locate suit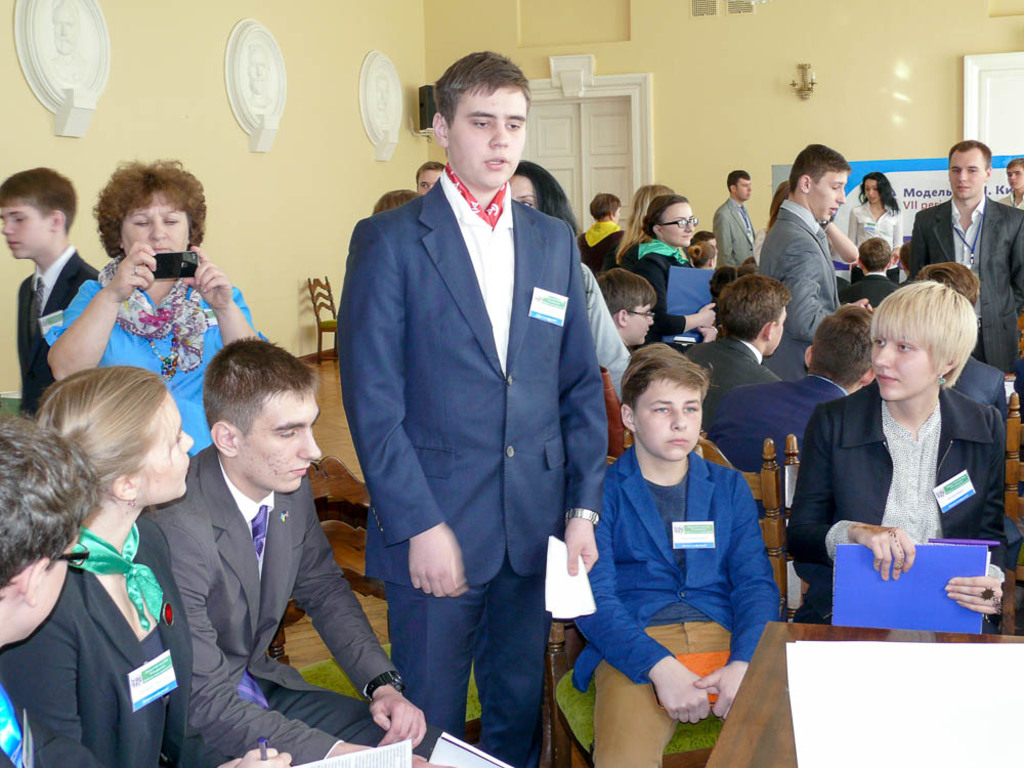
{"left": 568, "top": 434, "right": 781, "bottom": 696}
